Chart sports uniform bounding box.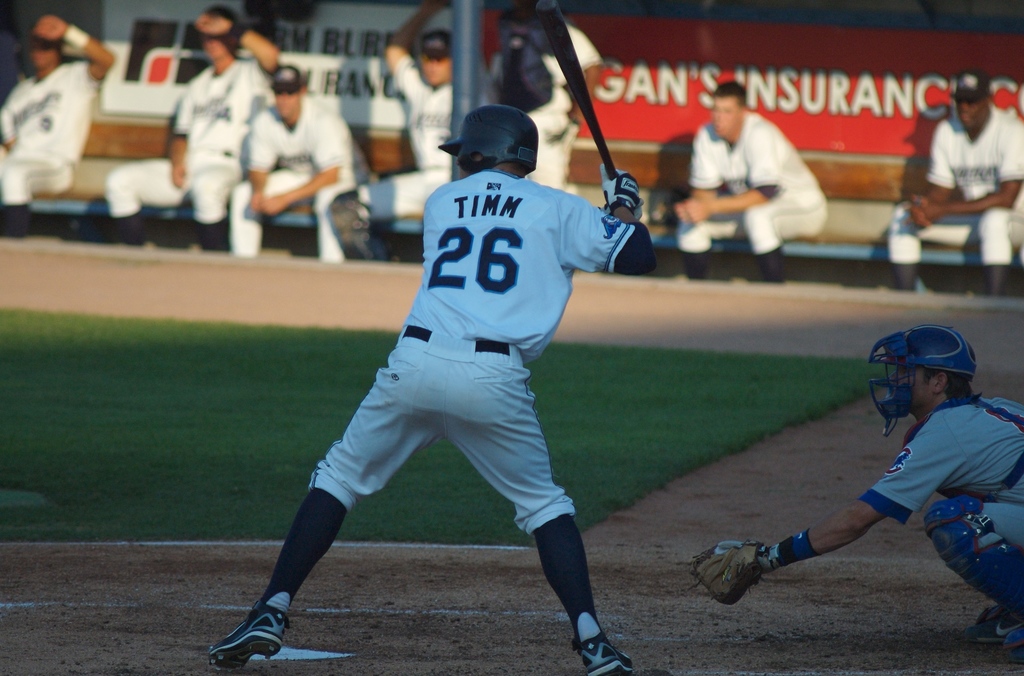
Charted: l=230, t=101, r=366, b=264.
